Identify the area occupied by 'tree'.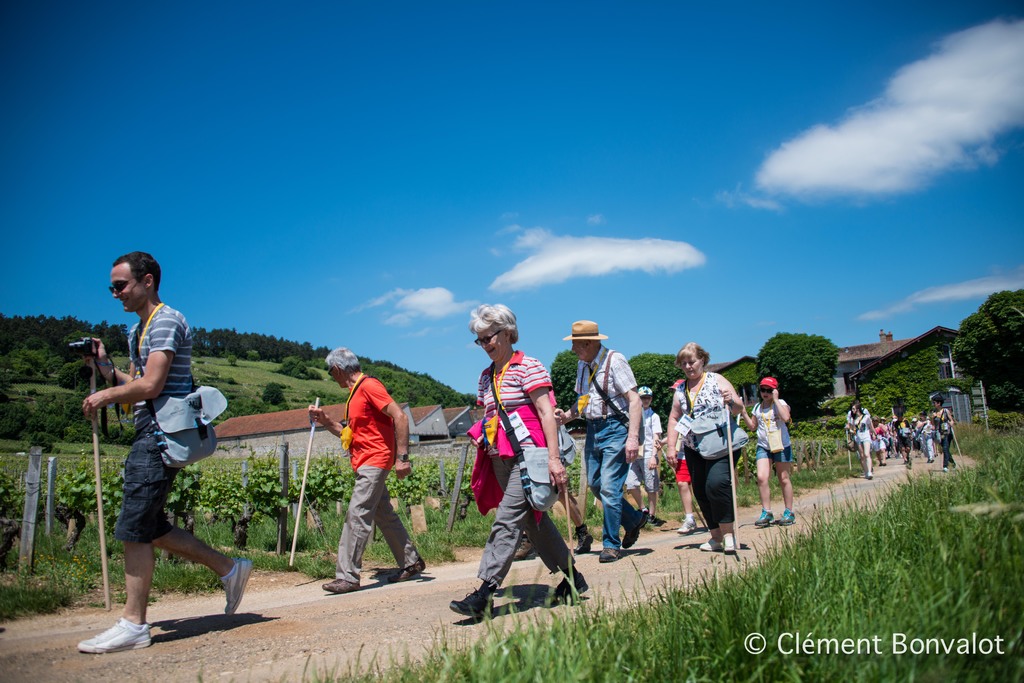
Area: (547, 352, 581, 430).
